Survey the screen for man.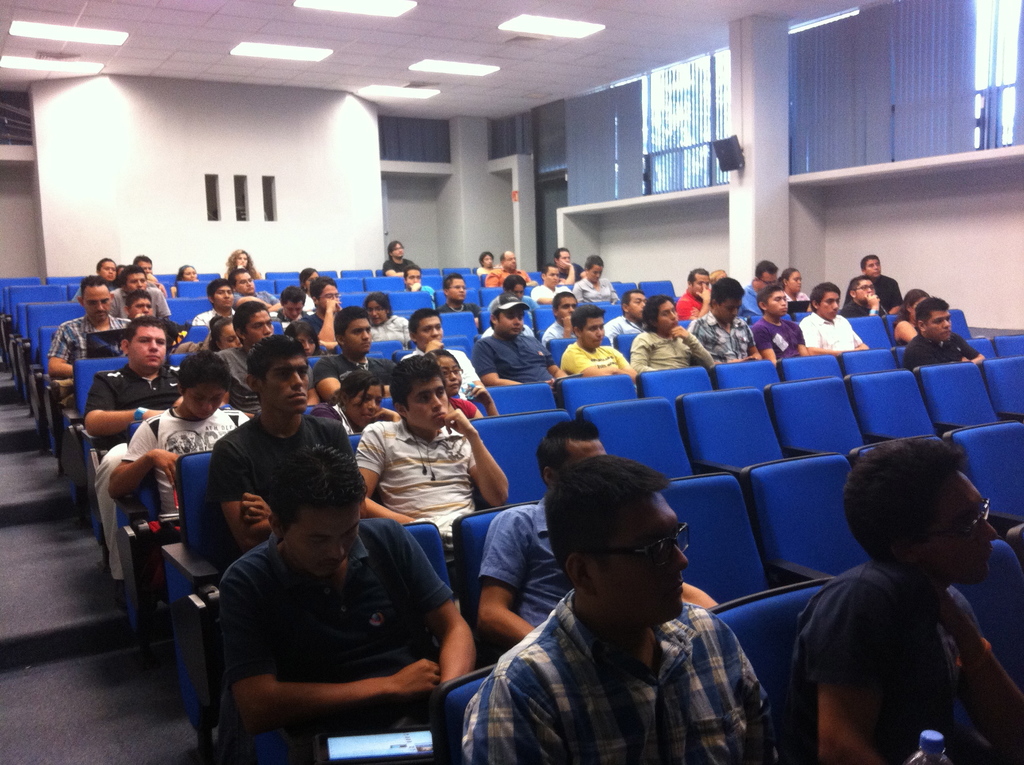
Survey found: region(506, 275, 526, 296).
